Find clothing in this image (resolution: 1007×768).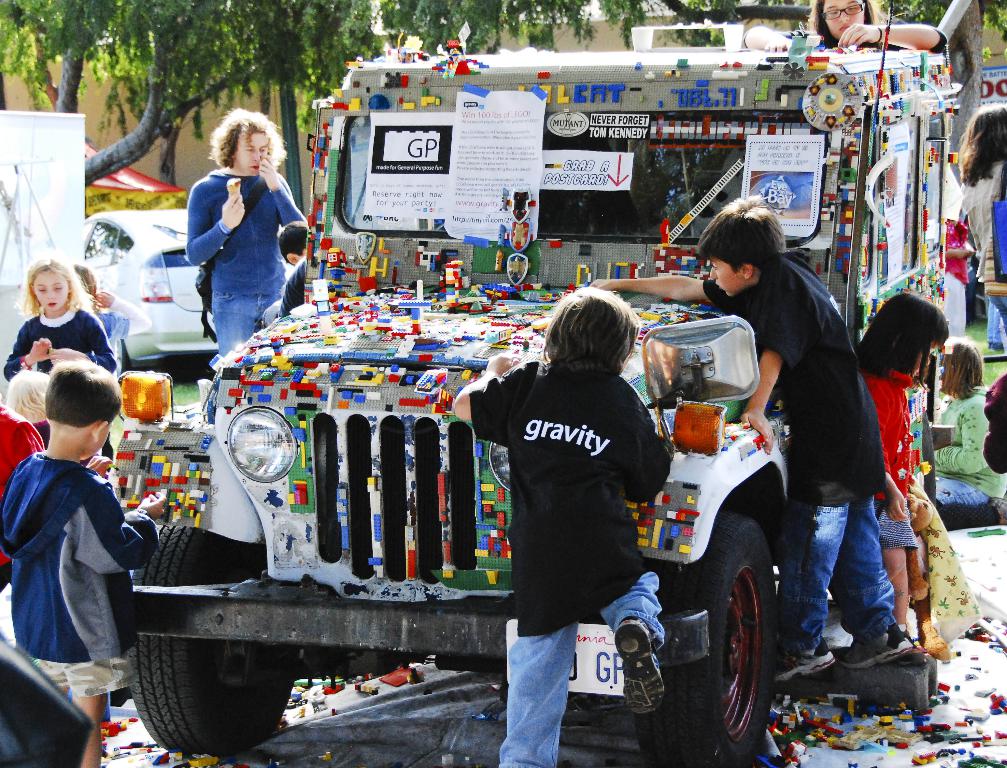
[460, 363, 682, 767].
